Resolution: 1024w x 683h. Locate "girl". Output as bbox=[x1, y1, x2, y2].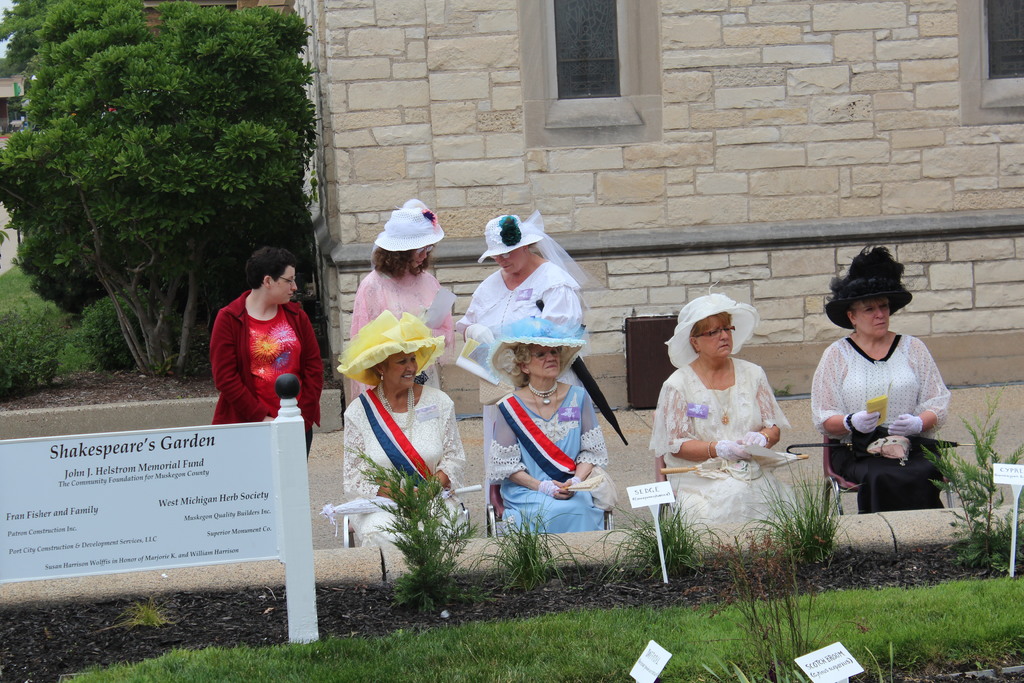
bbox=[351, 198, 455, 396].
